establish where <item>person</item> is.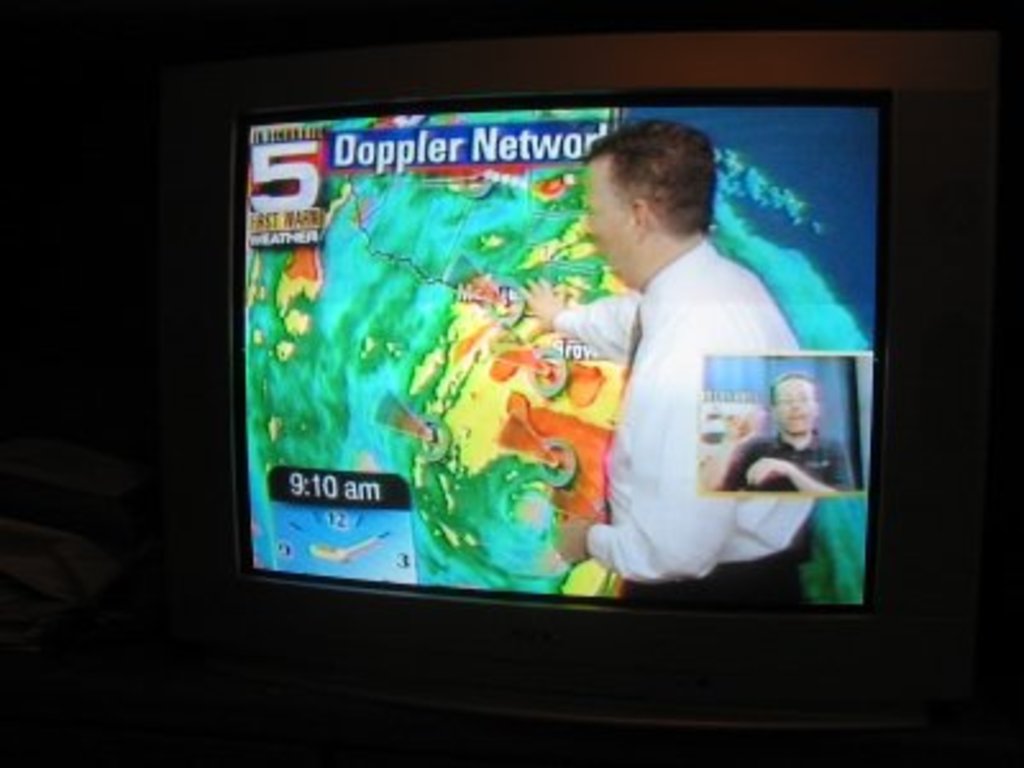
Established at (x1=694, y1=374, x2=855, y2=492).
